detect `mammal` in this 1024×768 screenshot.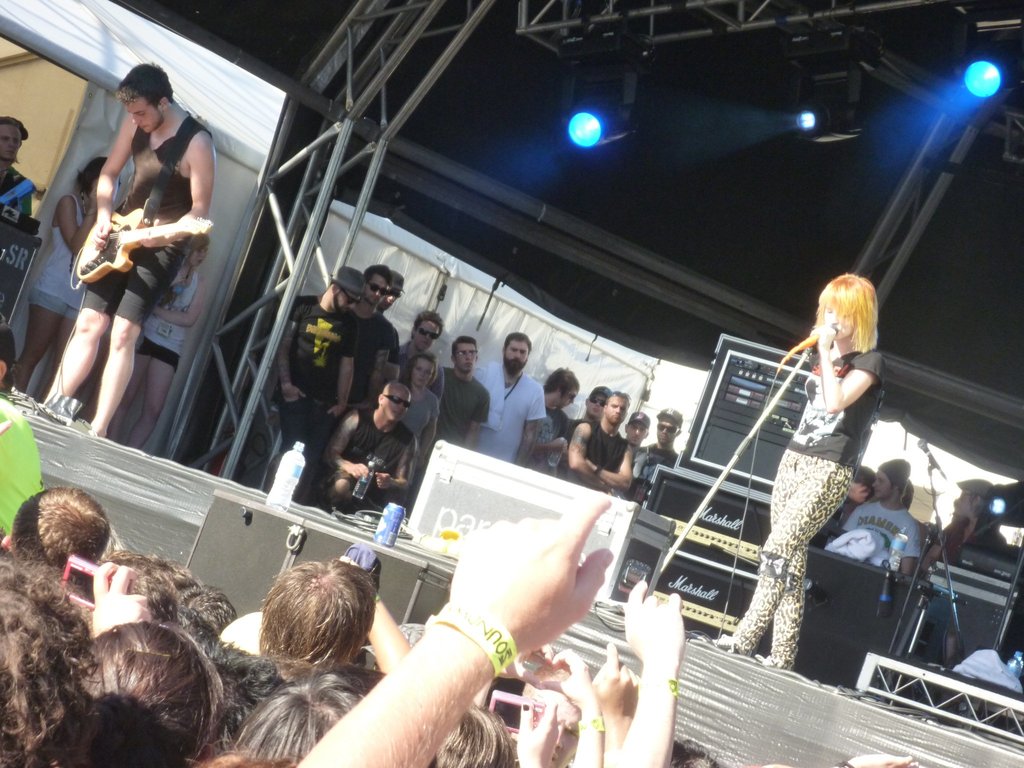
Detection: detection(17, 157, 120, 399).
